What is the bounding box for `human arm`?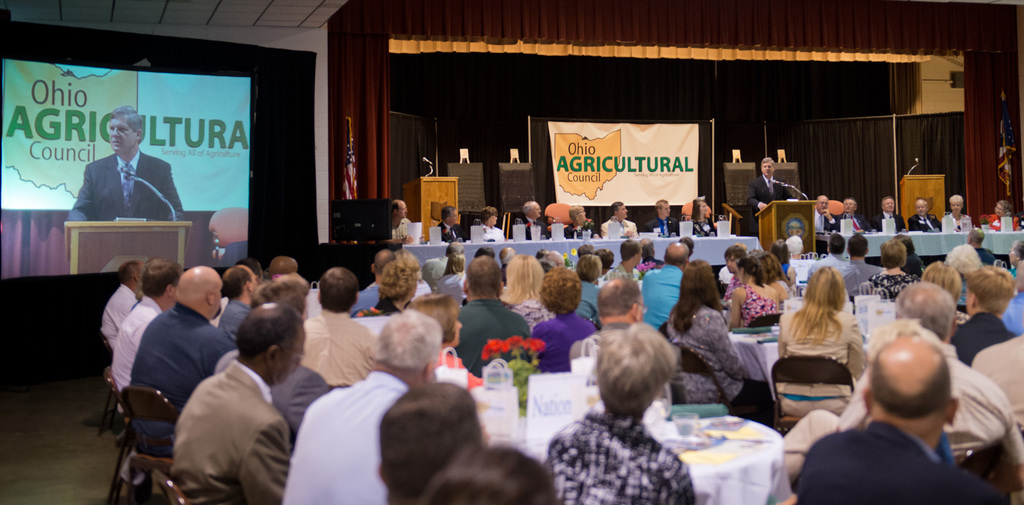
locate(909, 217, 931, 230).
